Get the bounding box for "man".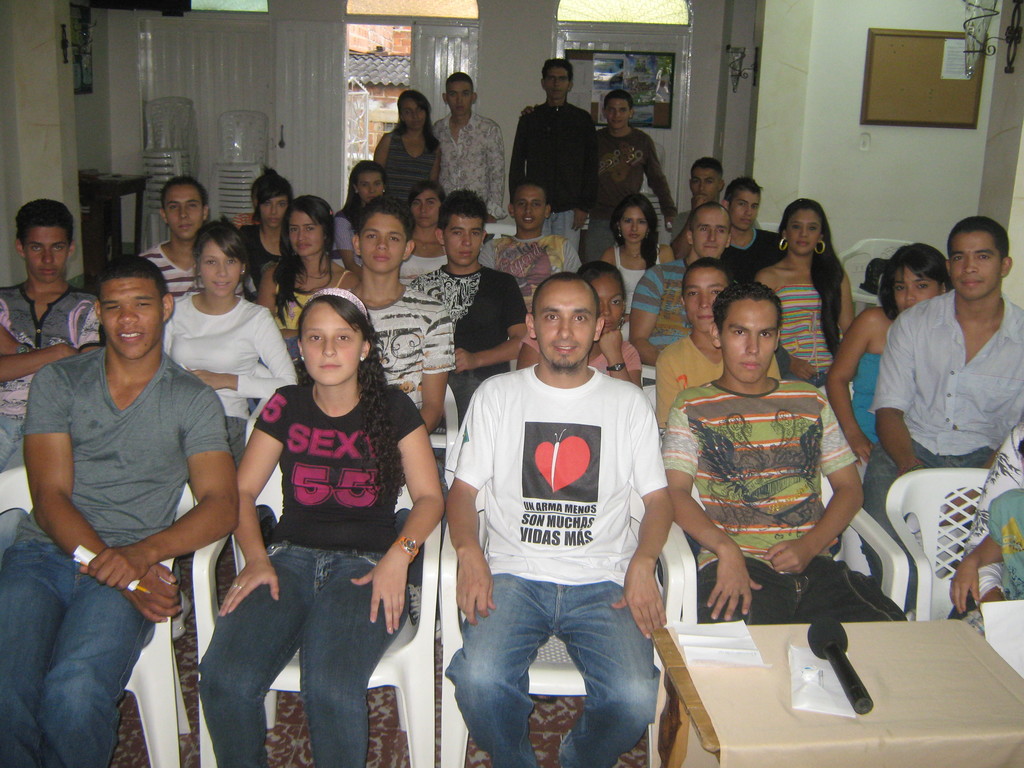
box(660, 280, 881, 625).
